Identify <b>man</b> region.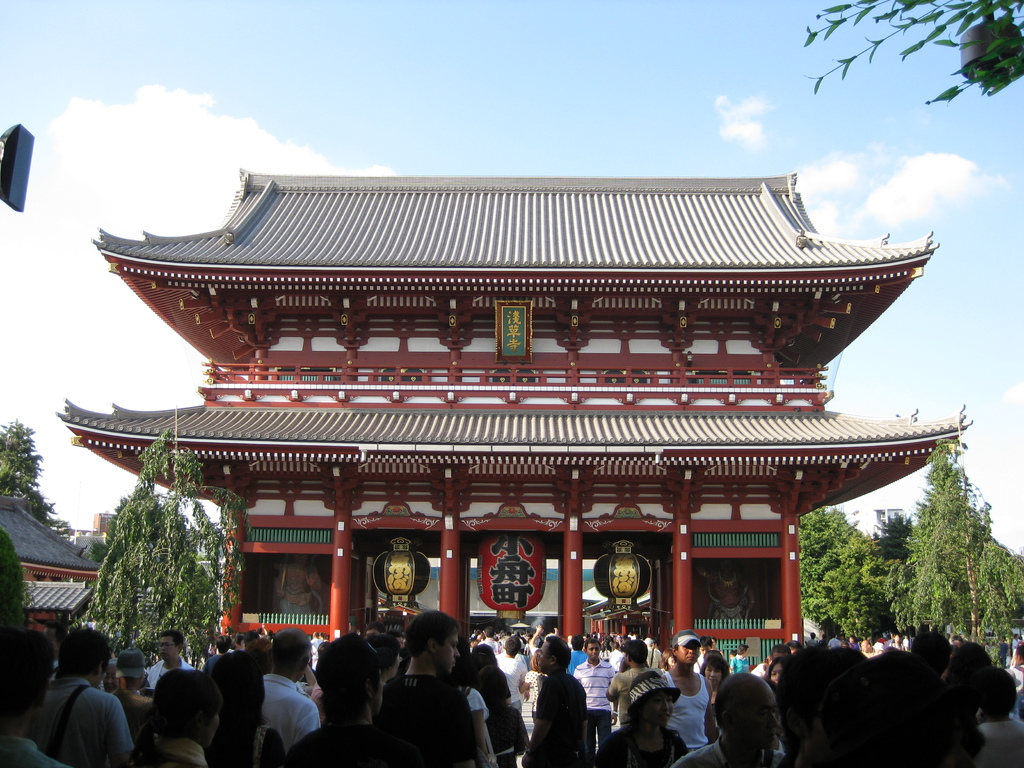
Region: box=[138, 629, 191, 694].
